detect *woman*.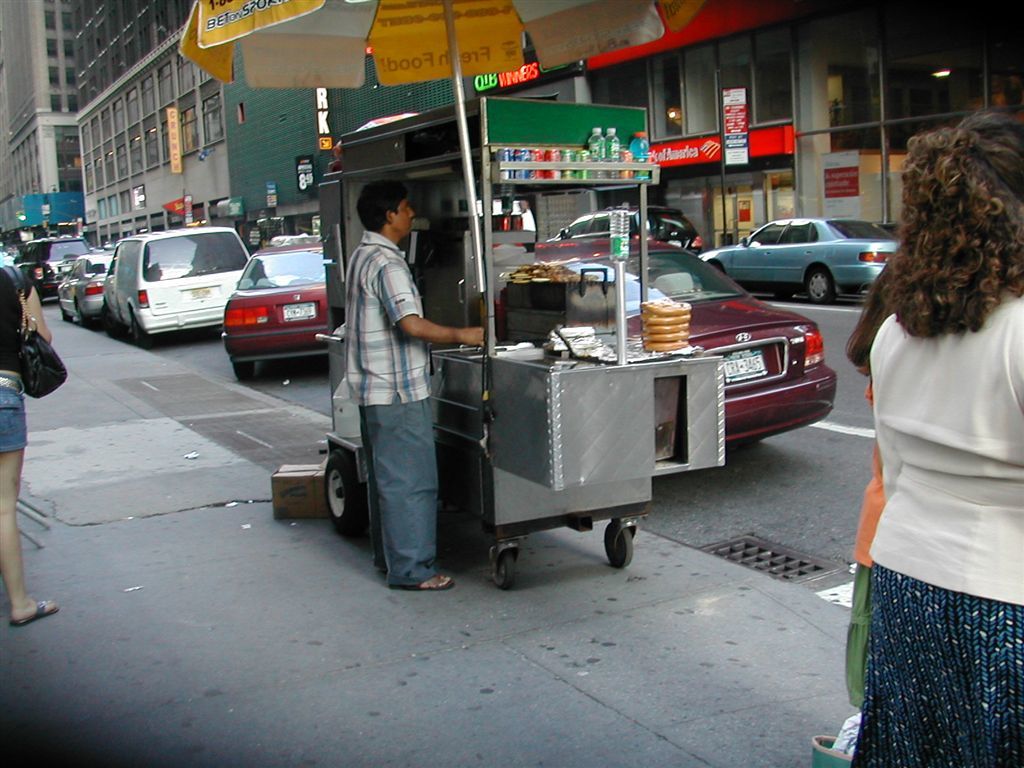
Detected at box(0, 260, 62, 626).
